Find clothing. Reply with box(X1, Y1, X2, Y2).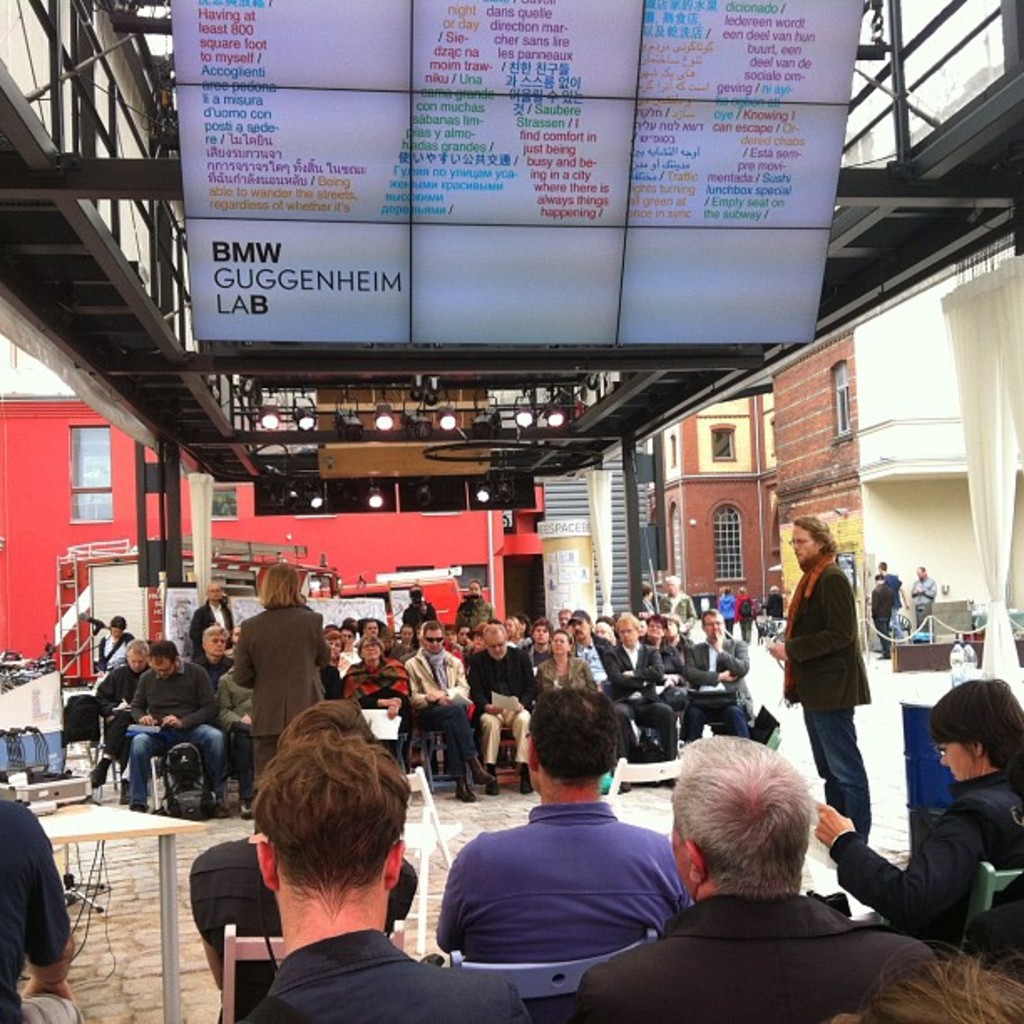
box(453, 594, 494, 629).
